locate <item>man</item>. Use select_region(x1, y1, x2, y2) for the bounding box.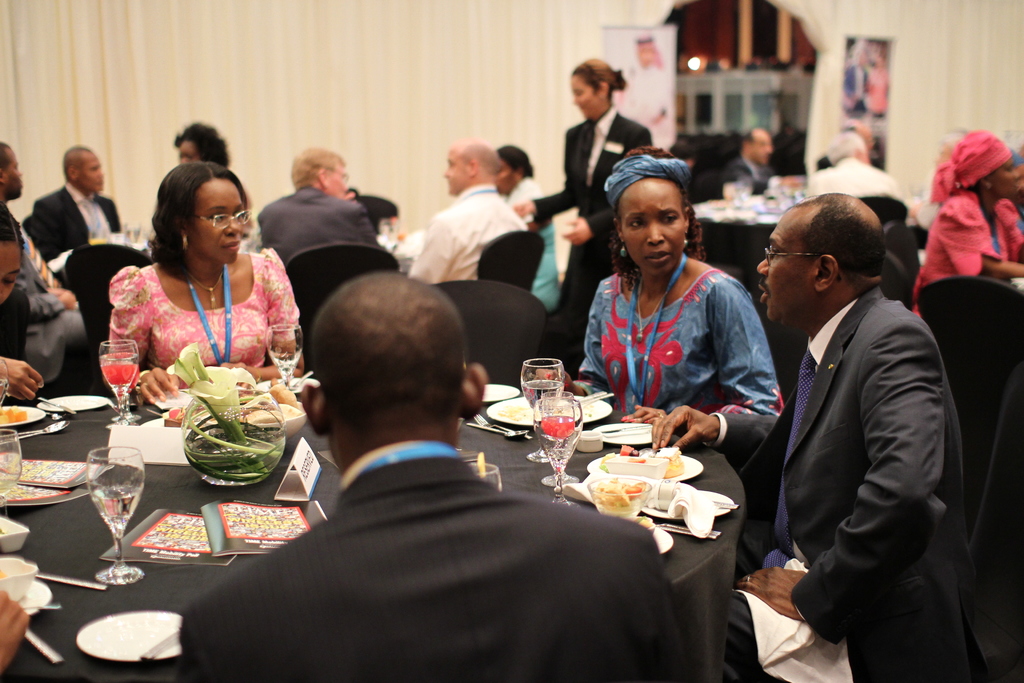
select_region(804, 131, 900, 195).
